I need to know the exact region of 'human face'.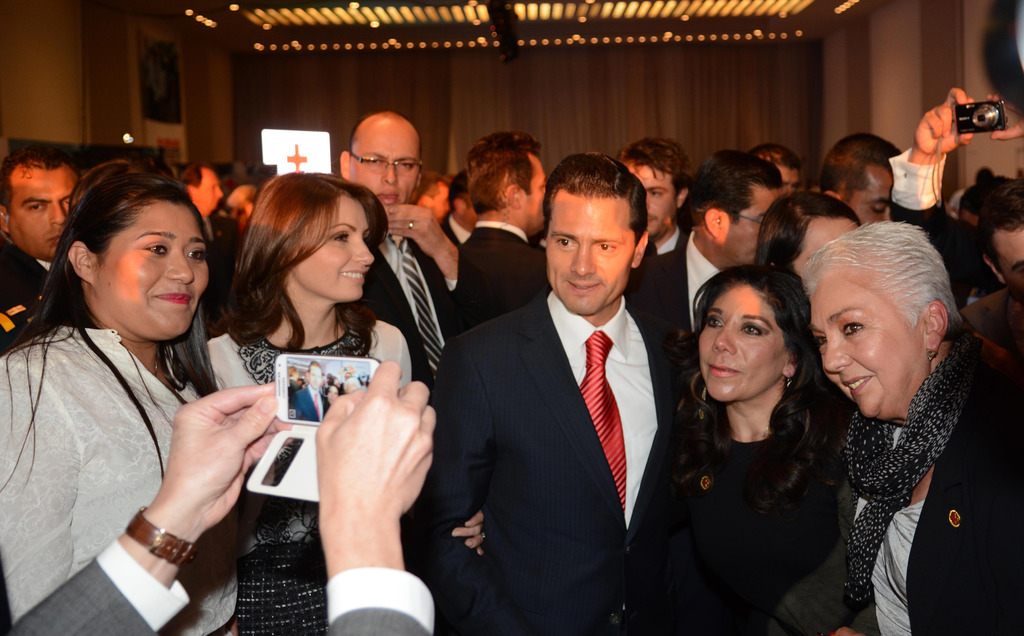
Region: Rect(10, 162, 77, 261).
